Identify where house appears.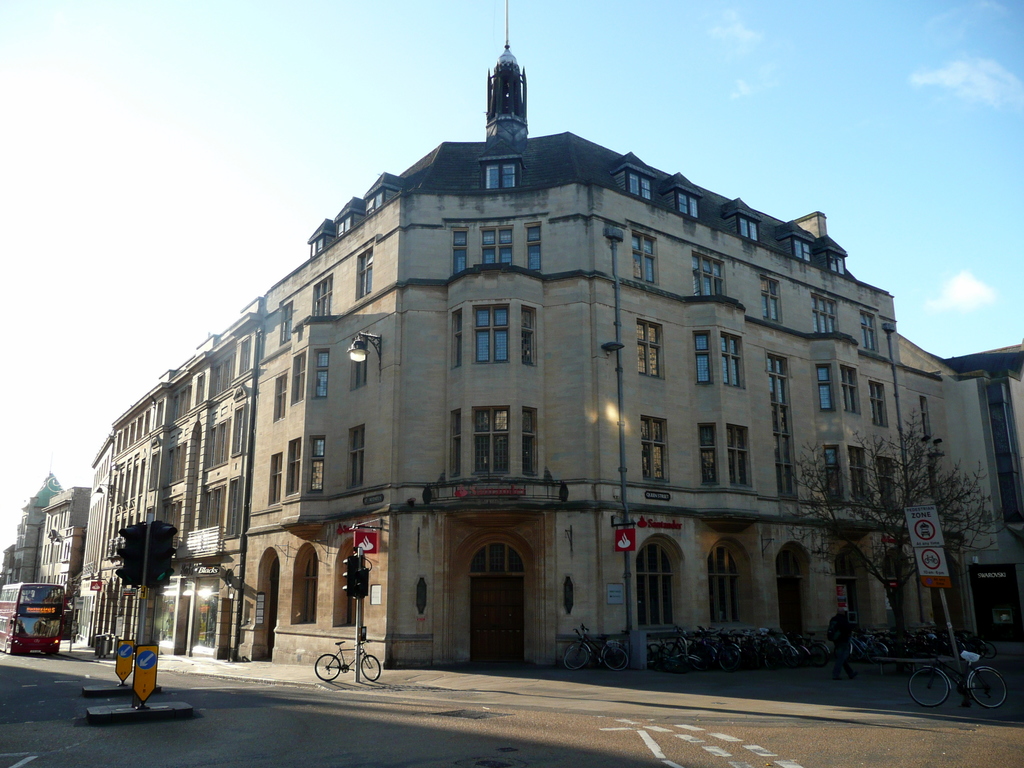
Appears at {"x1": 937, "y1": 339, "x2": 1023, "y2": 662}.
